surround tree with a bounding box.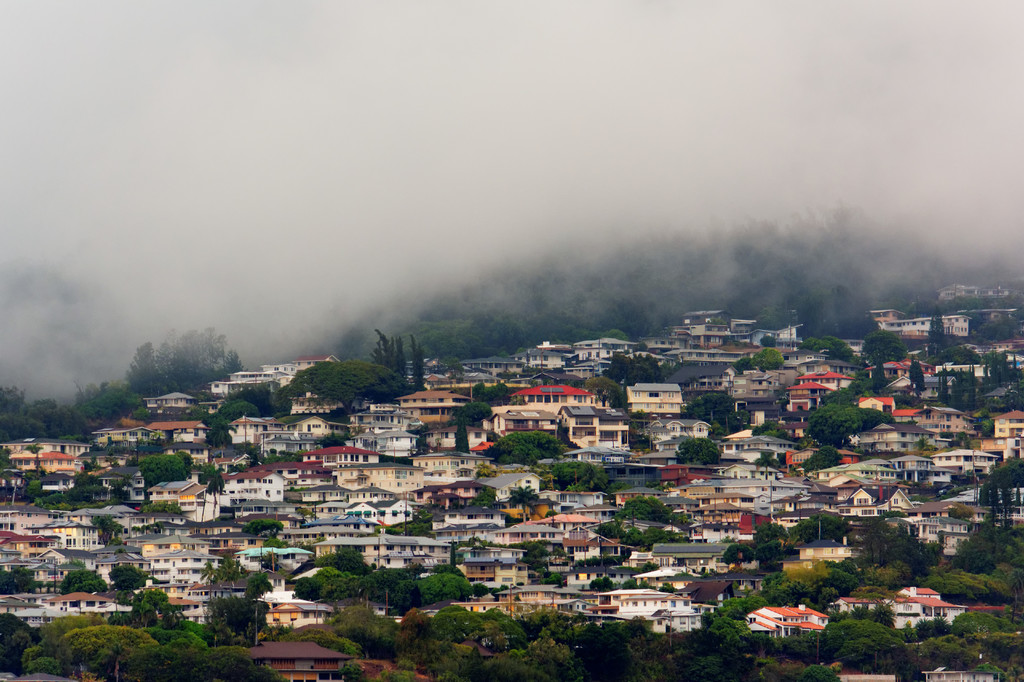
76, 474, 99, 497.
